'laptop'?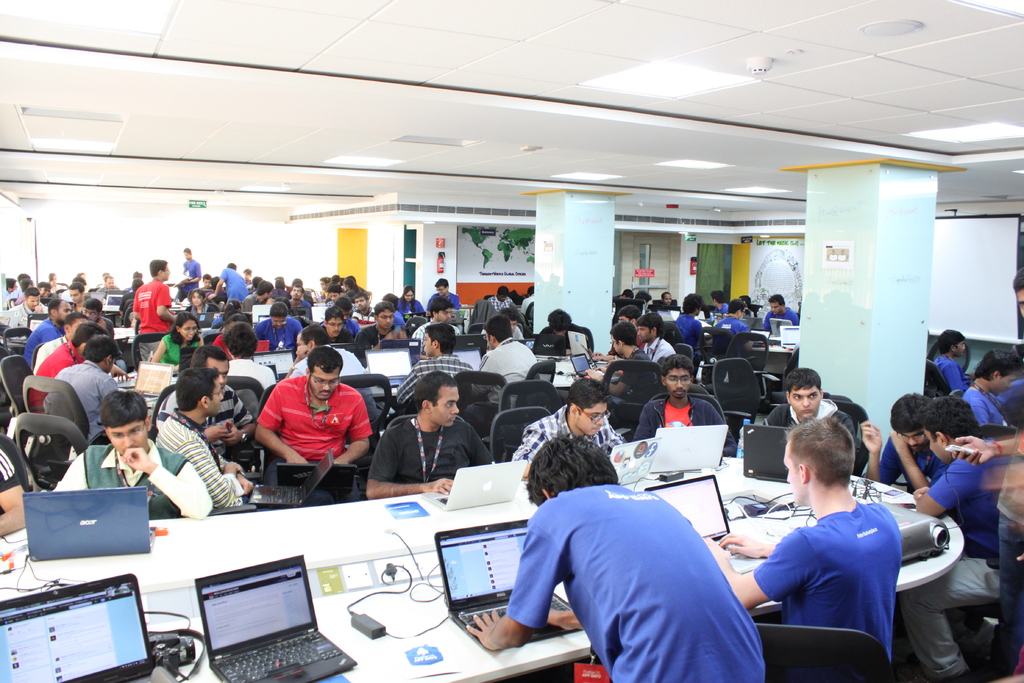
{"left": 330, "top": 344, "right": 370, "bottom": 369}
